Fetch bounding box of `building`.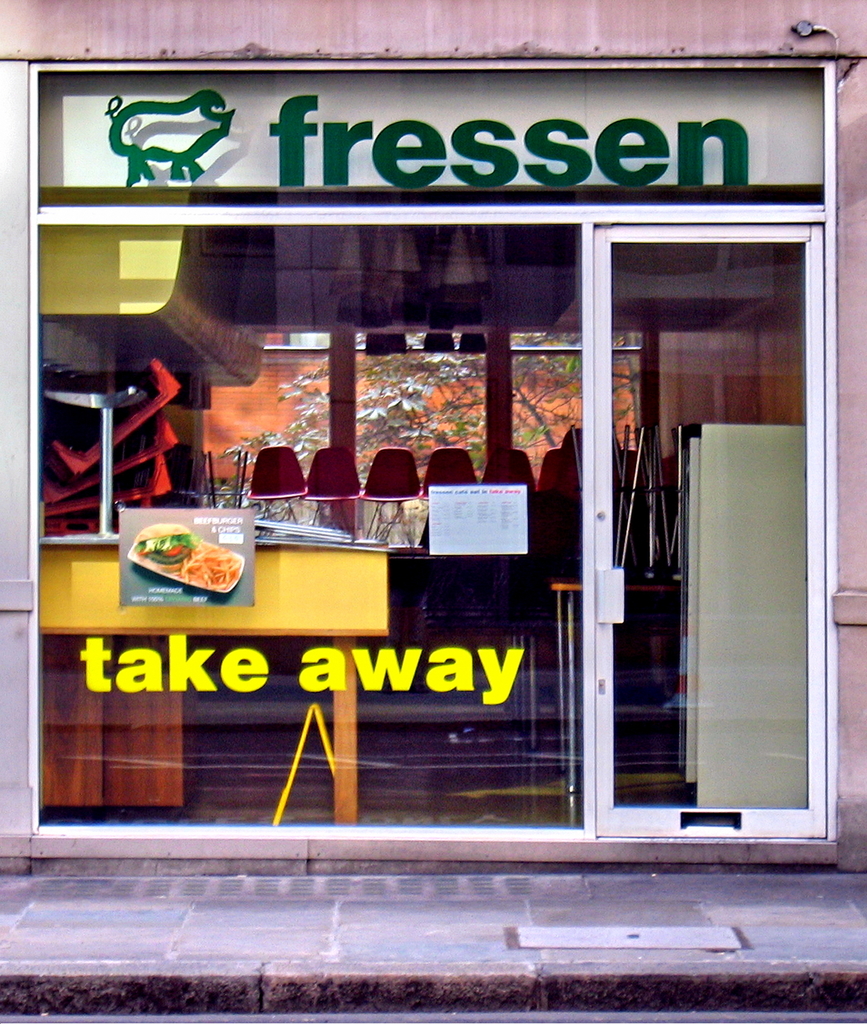
Bbox: region(0, 0, 866, 876).
